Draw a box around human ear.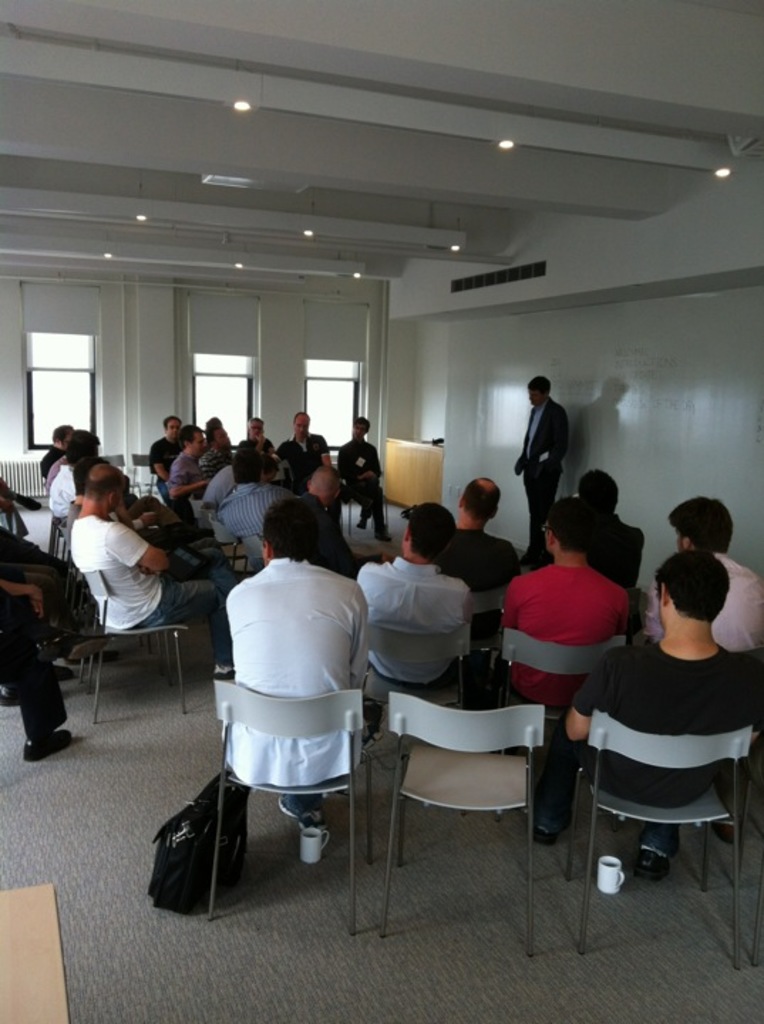
(x1=663, y1=583, x2=672, y2=610).
